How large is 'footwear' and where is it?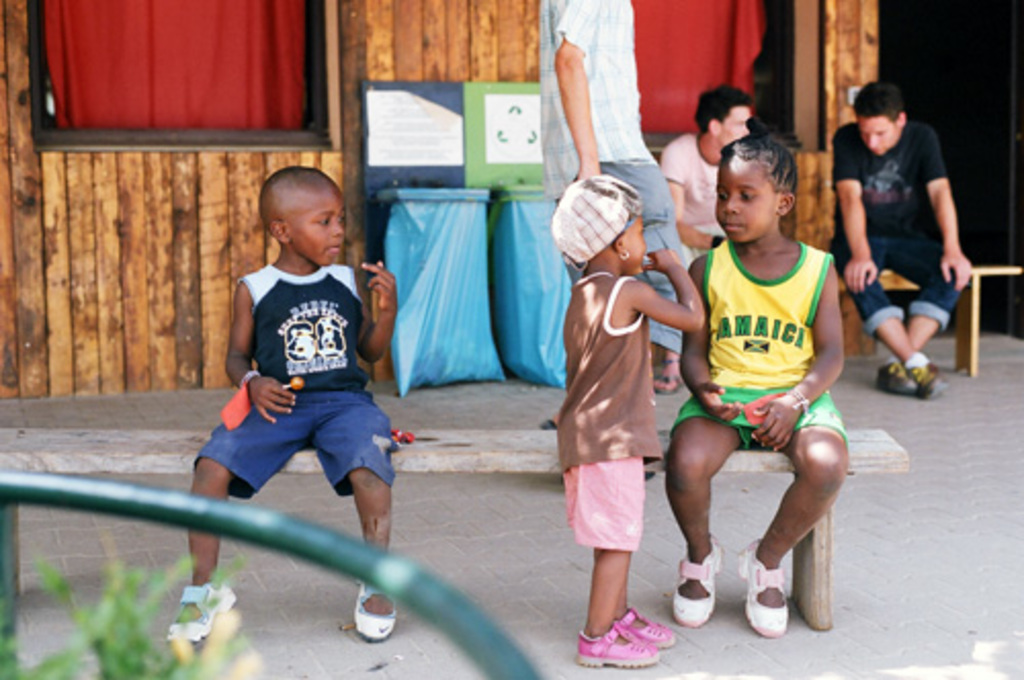
Bounding box: 915,354,952,403.
